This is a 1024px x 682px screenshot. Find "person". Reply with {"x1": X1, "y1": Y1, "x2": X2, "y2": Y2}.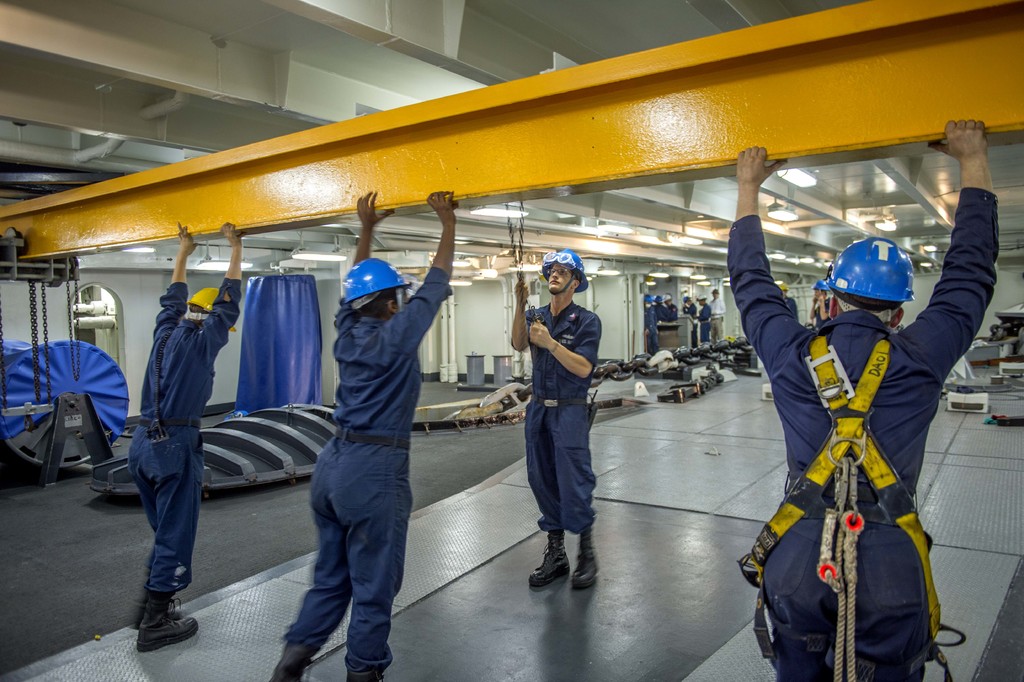
{"x1": 771, "y1": 279, "x2": 792, "y2": 328}.
